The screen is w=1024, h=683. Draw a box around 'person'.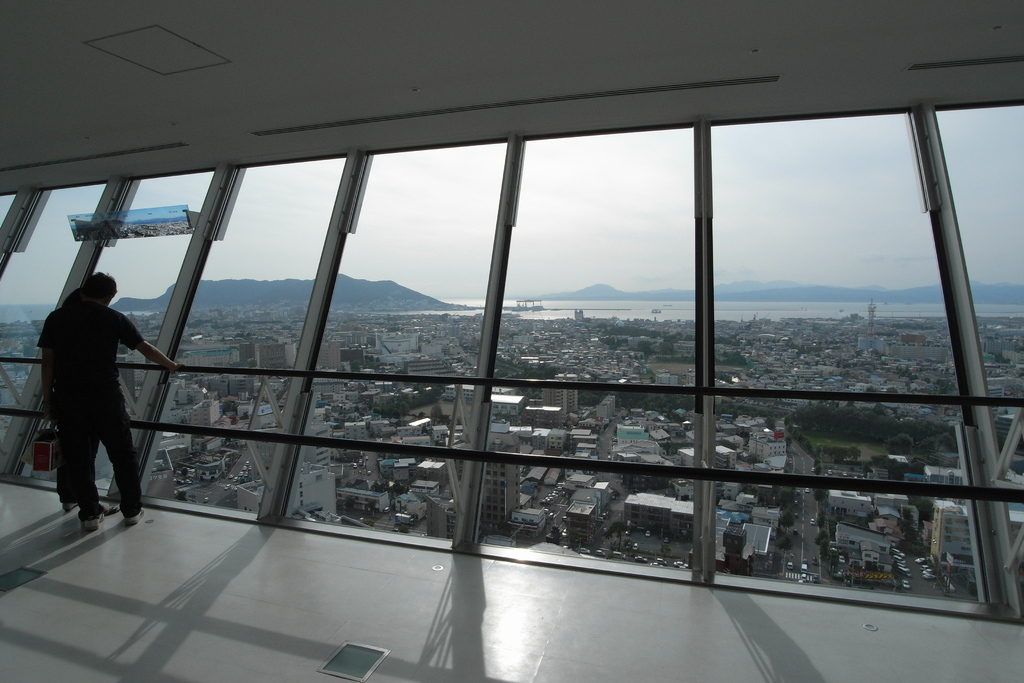
select_region(61, 286, 120, 514).
